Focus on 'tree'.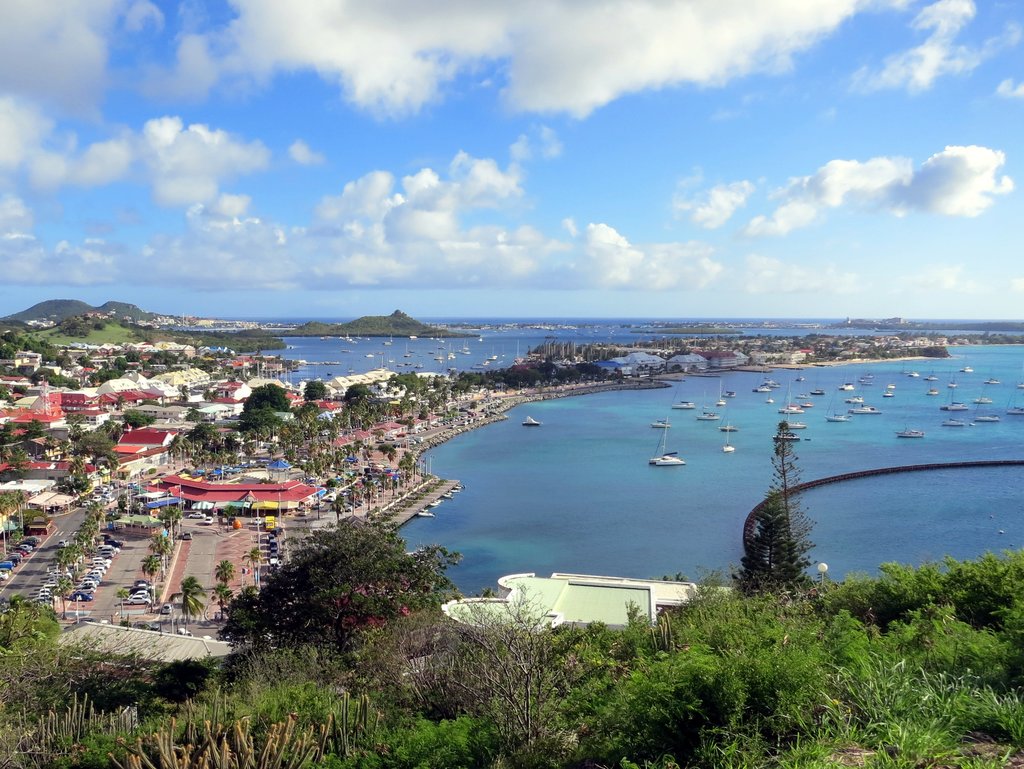
Focused at {"x1": 423, "y1": 579, "x2": 578, "y2": 756}.
